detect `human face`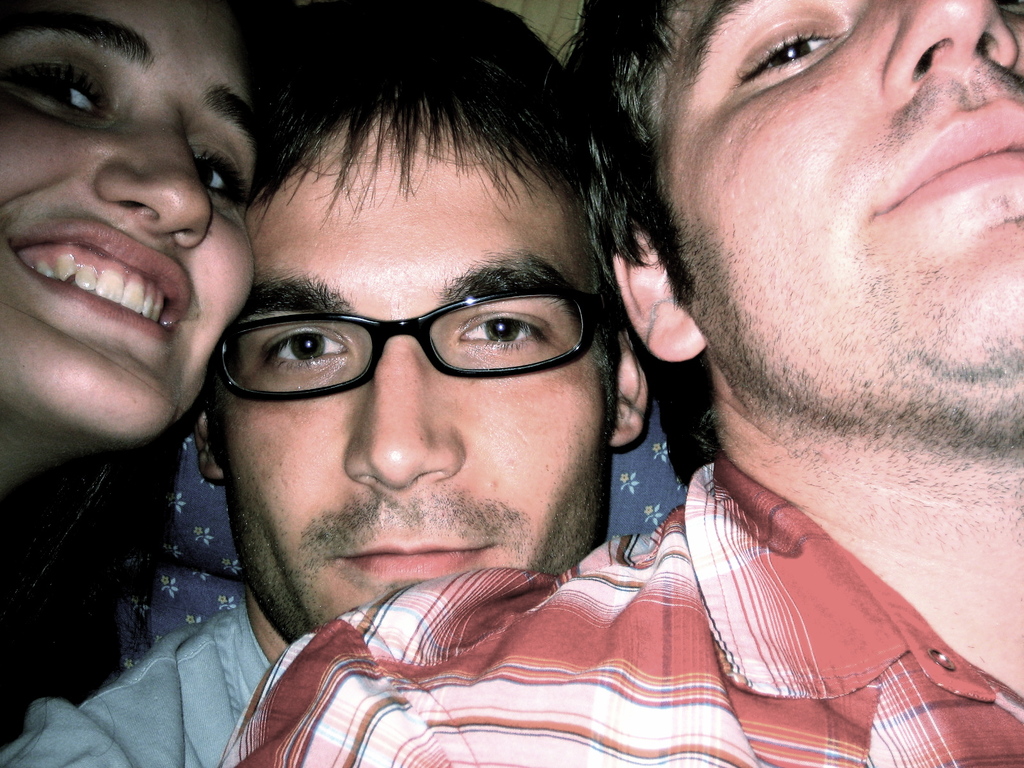
box(646, 0, 1023, 434)
